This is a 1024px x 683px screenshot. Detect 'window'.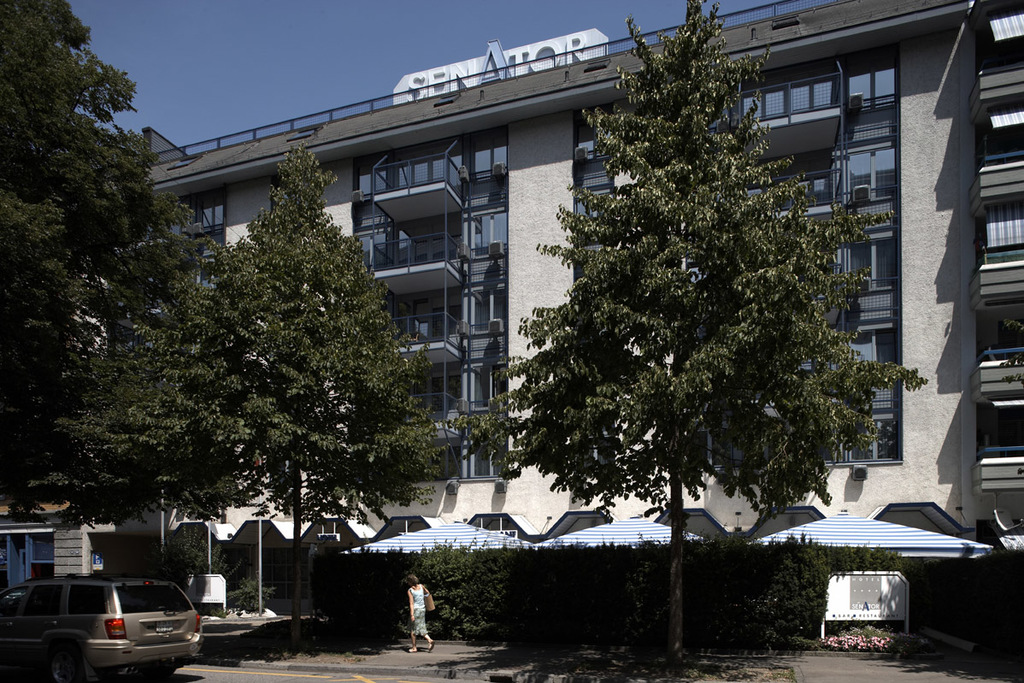
pyautogui.locateOnScreen(471, 436, 505, 480).
